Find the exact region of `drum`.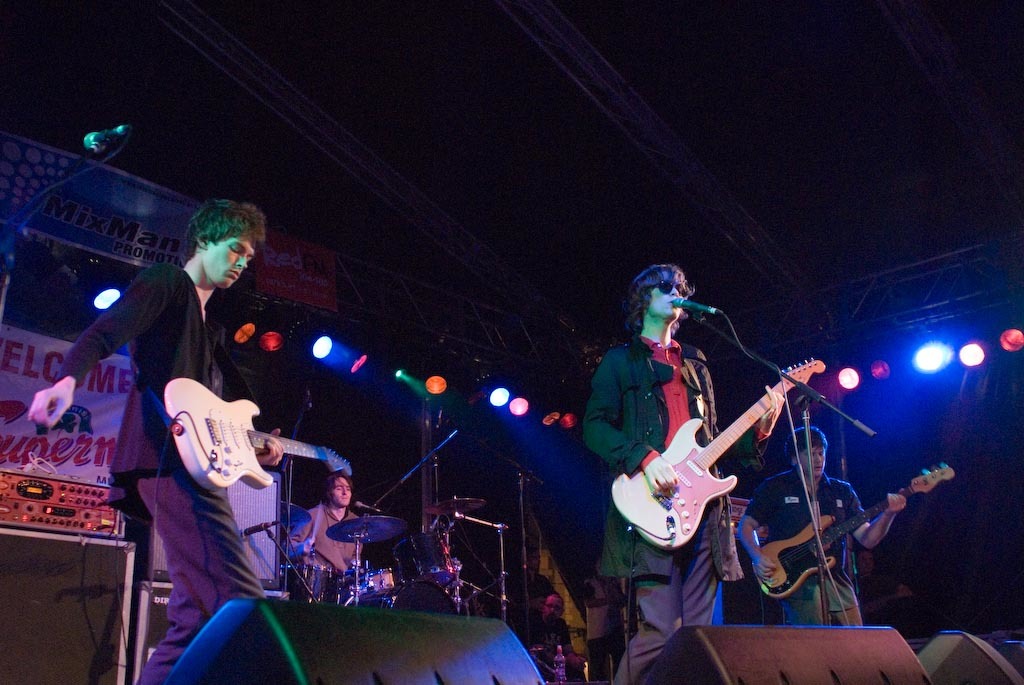
Exact region: 337:569:399:593.
